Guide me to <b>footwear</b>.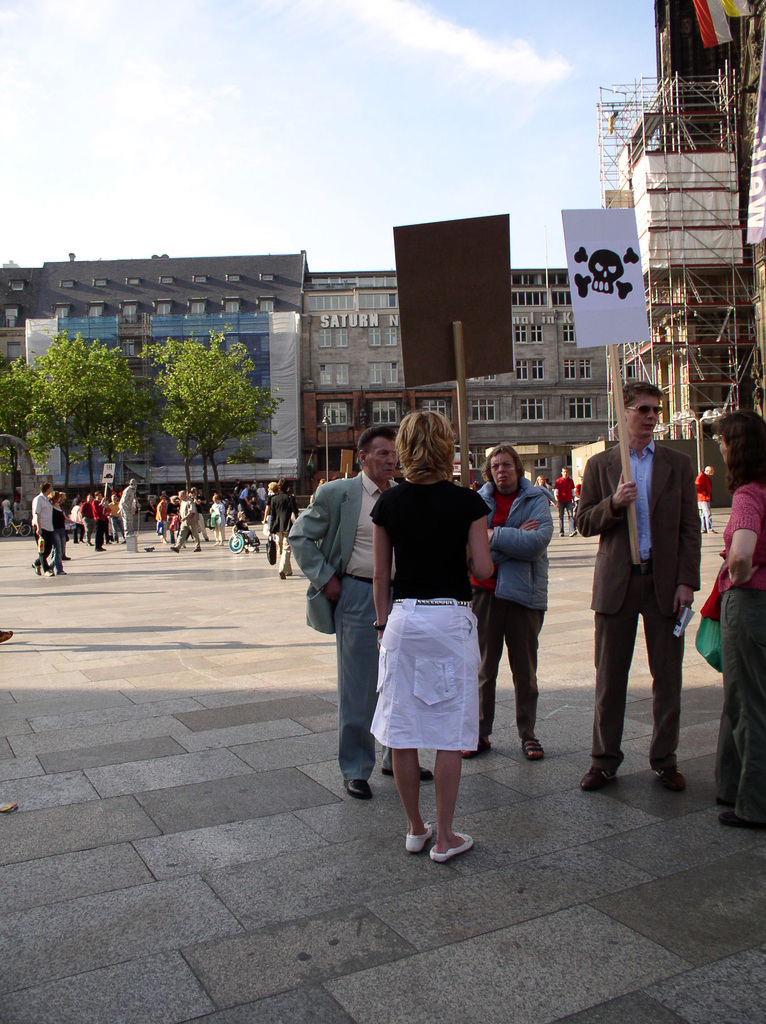
Guidance: {"left": 577, "top": 766, "right": 610, "bottom": 790}.
